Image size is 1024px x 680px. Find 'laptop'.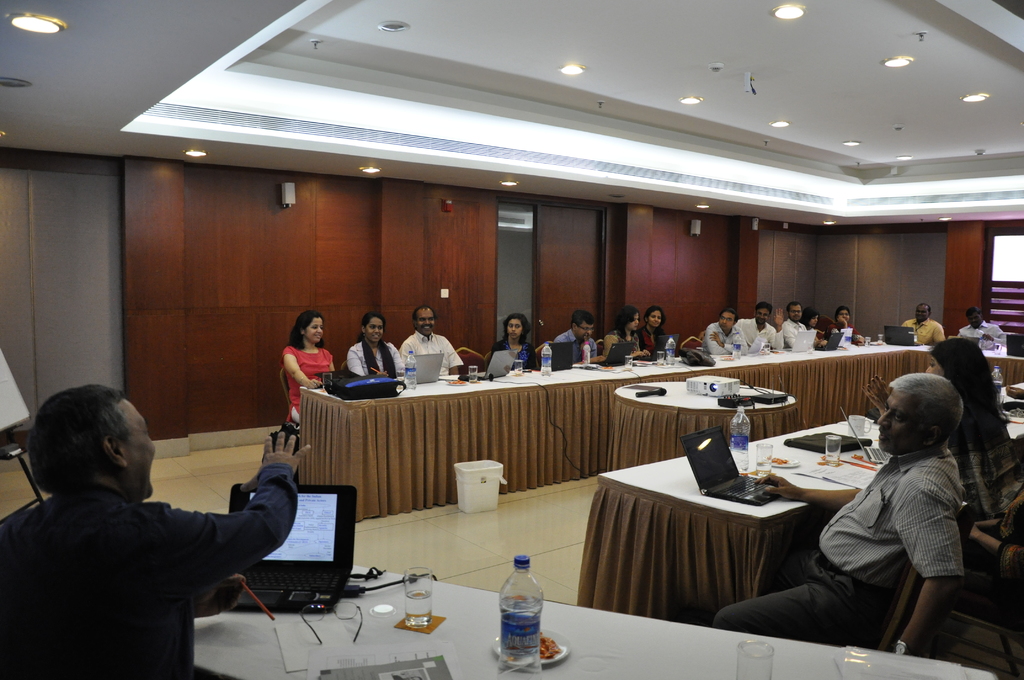
(782, 330, 818, 352).
